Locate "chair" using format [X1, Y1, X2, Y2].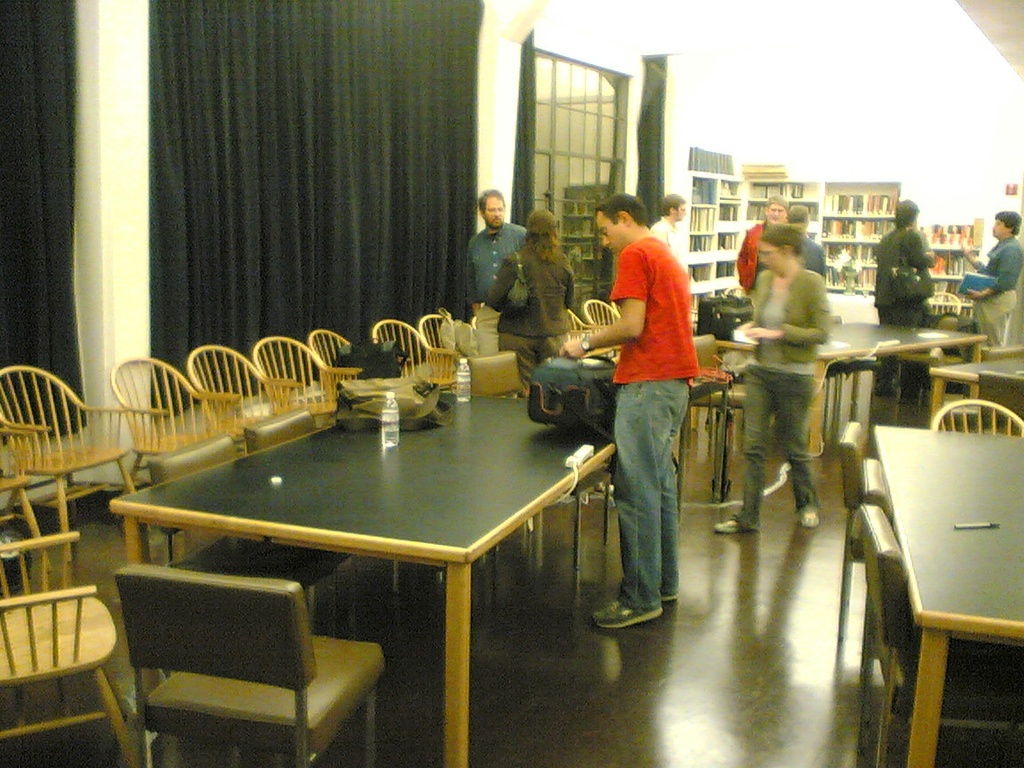
[419, 316, 457, 372].
